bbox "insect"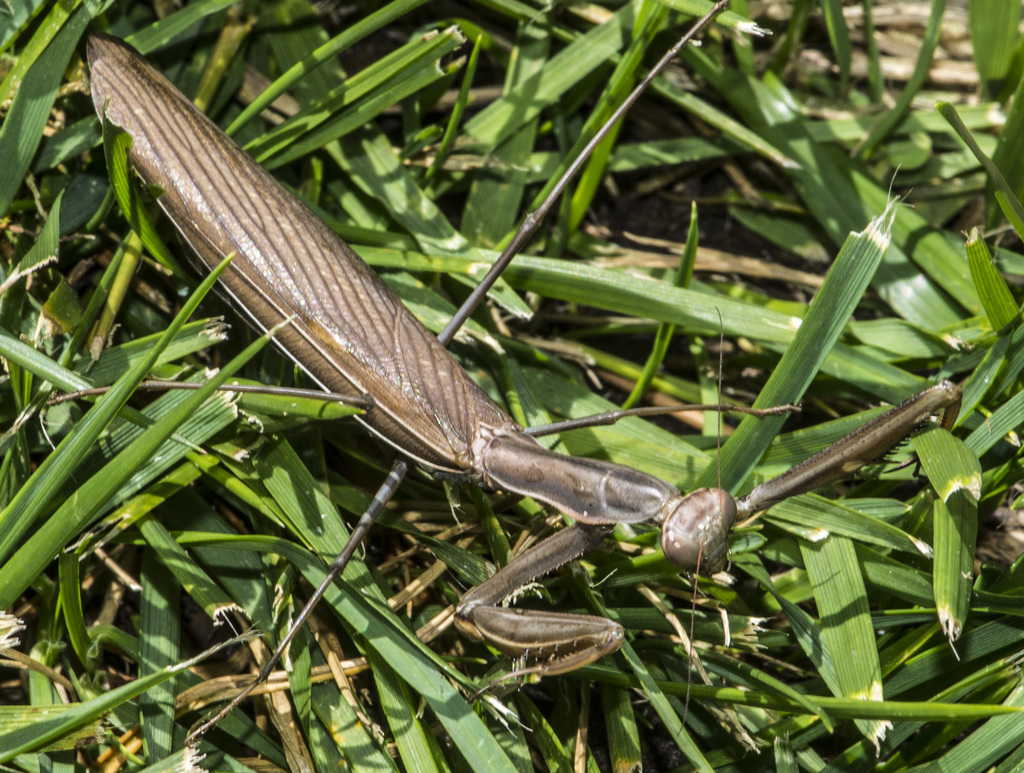
<bbox>72, 4, 963, 752</bbox>
